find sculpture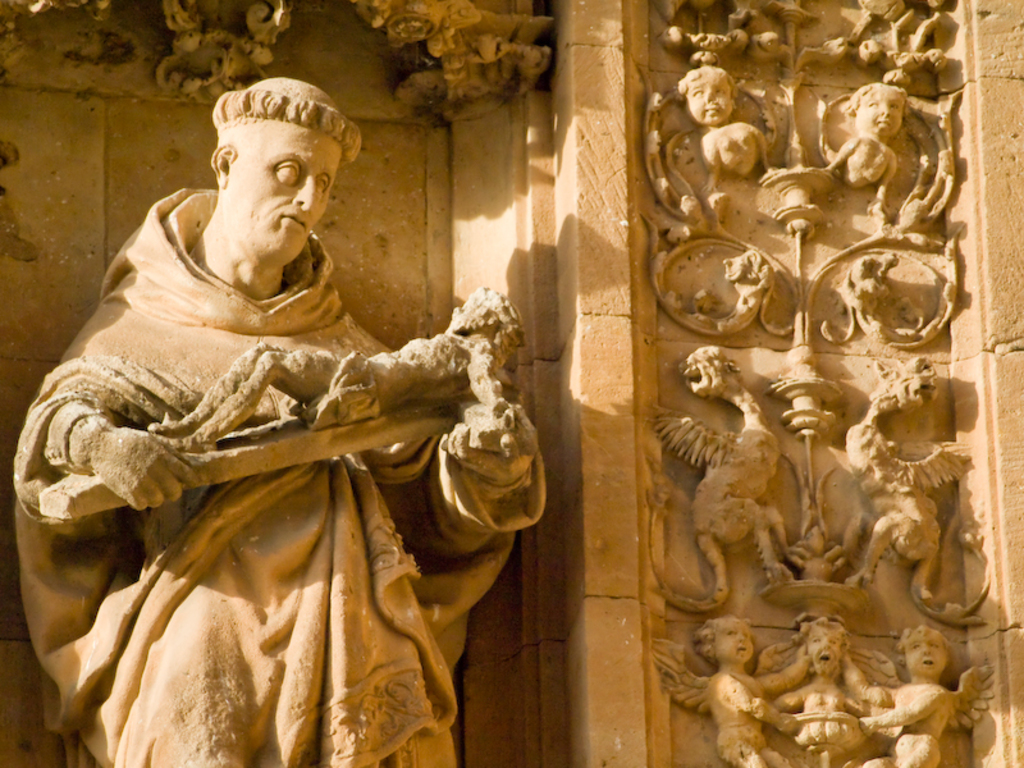
left=5, top=77, right=550, bottom=767
